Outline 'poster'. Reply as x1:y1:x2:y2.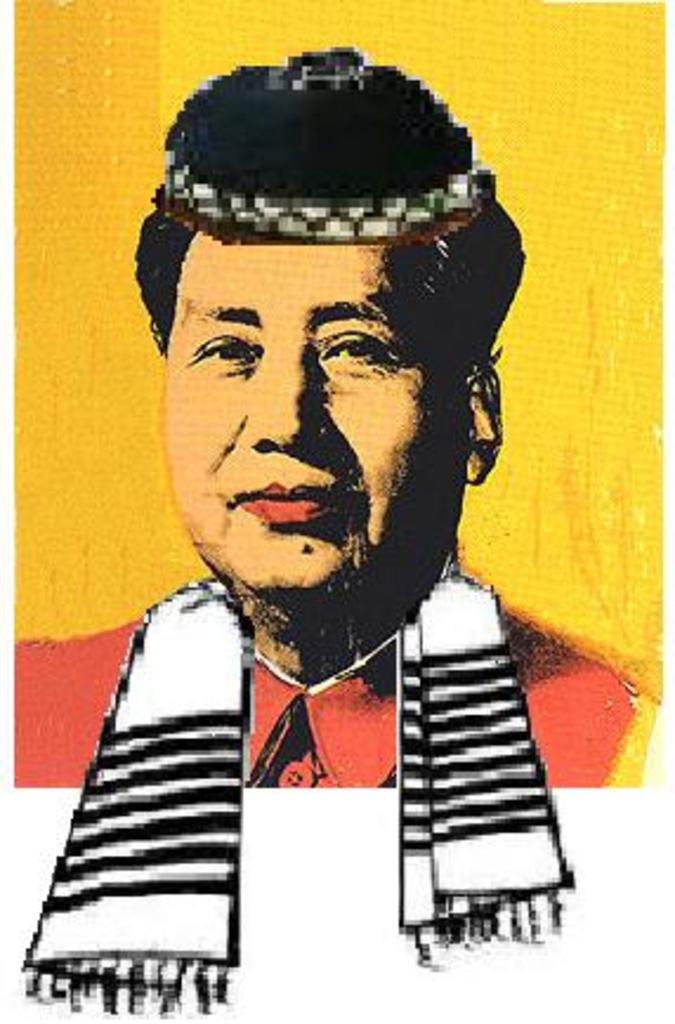
0:0:673:1022.
